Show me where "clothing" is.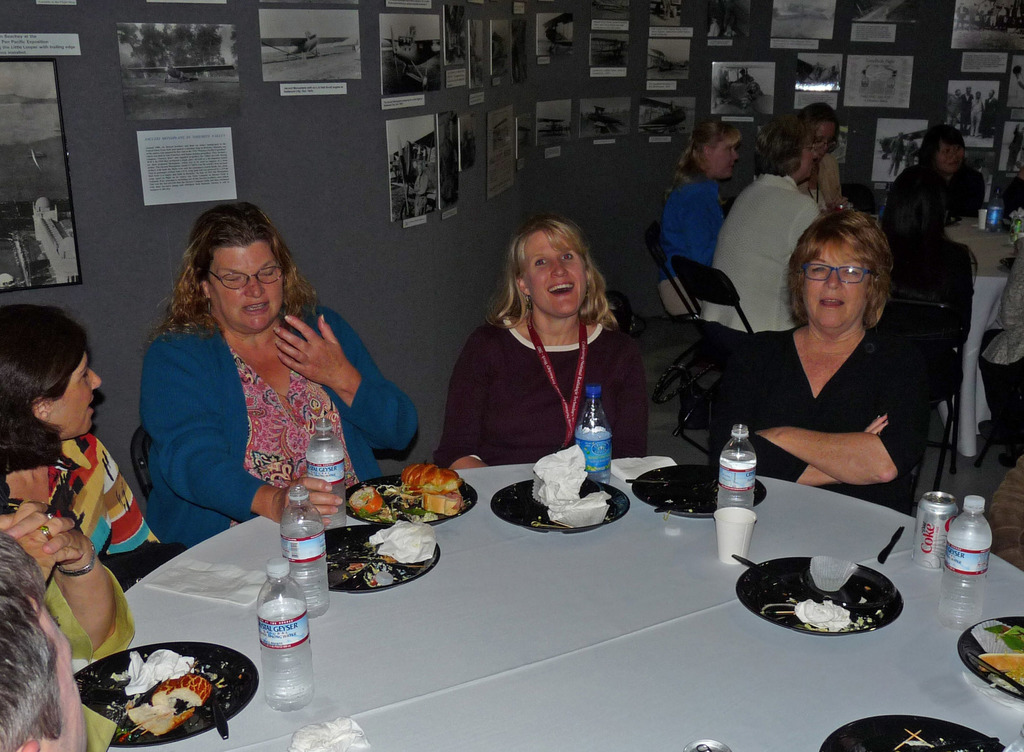
"clothing" is at x1=143 y1=300 x2=422 y2=548.
